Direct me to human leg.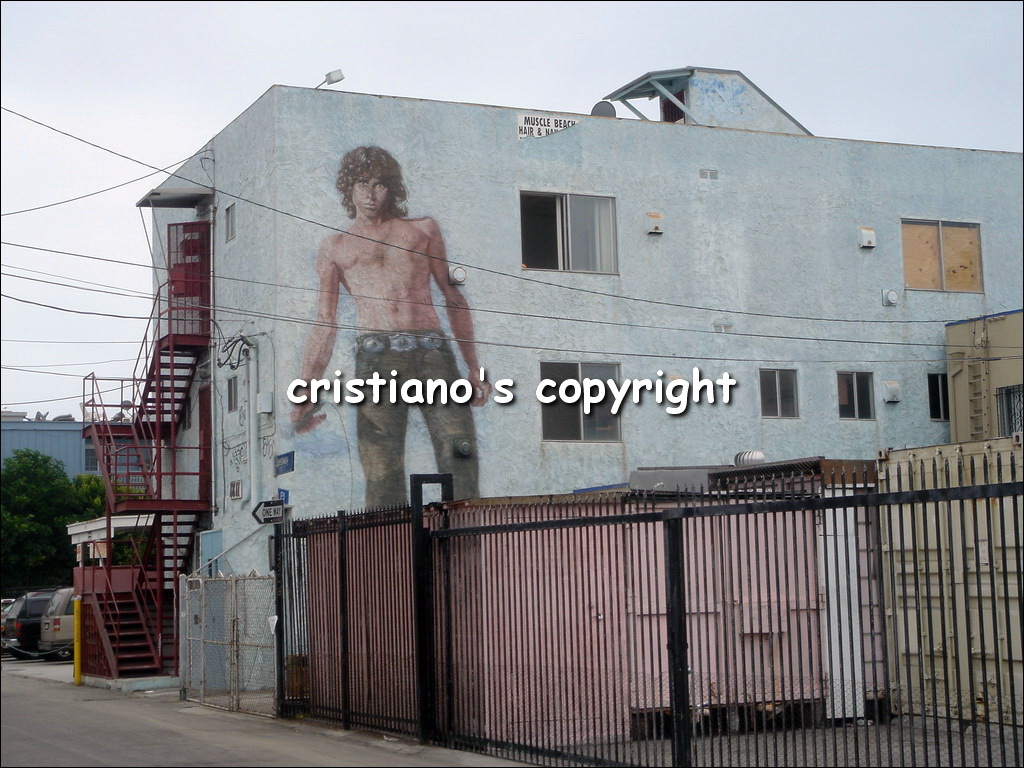
Direction: <bbox>417, 348, 475, 502</bbox>.
